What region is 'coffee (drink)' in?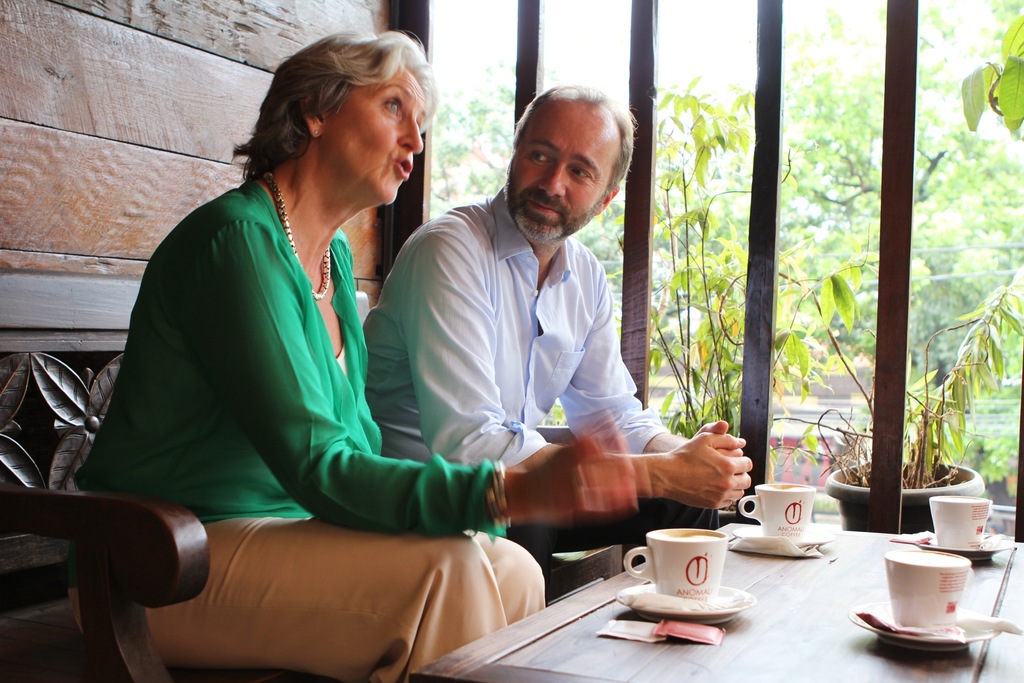
BBox(756, 478, 806, 494).
